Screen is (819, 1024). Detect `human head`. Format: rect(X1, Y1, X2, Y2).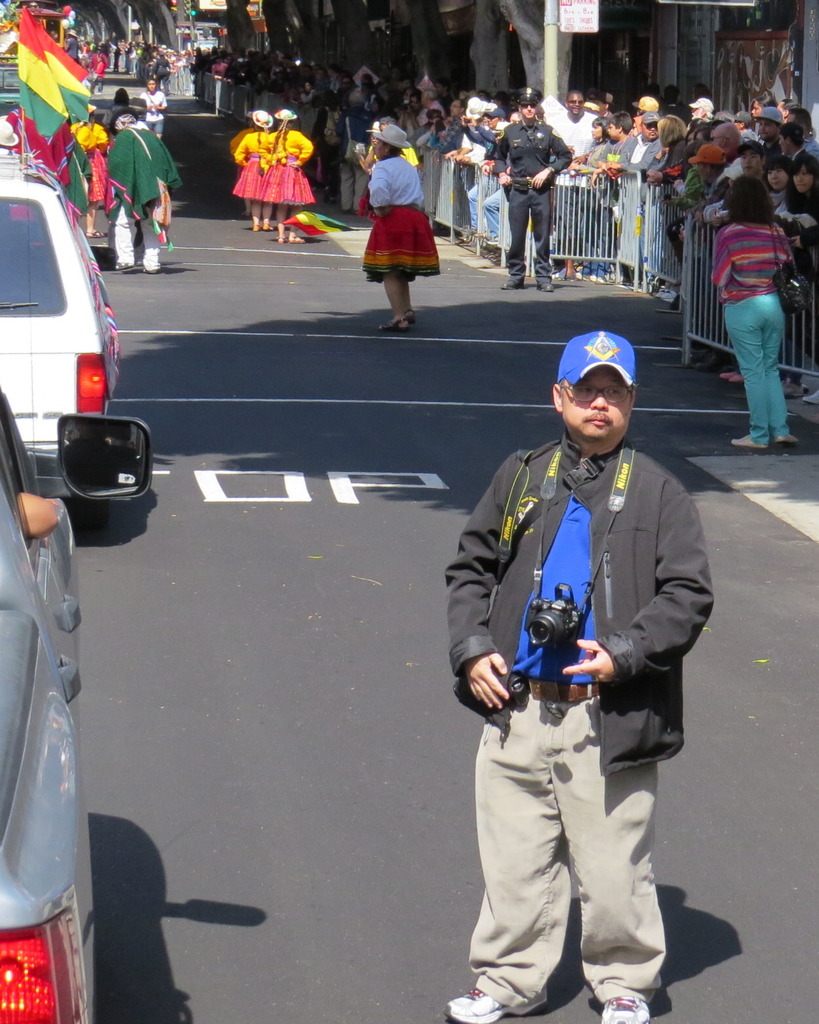
rect(254, 107, 275, 127).
